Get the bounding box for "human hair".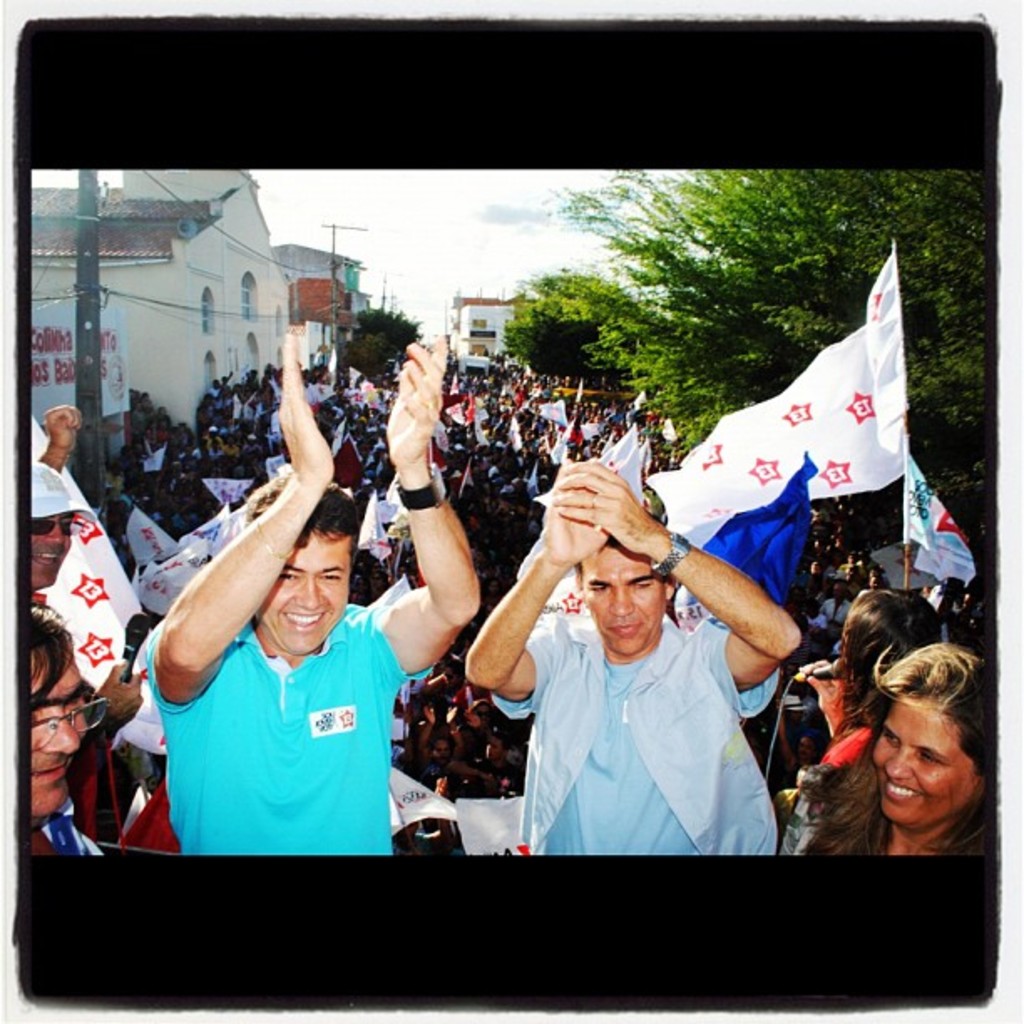
815:646:997:853.
